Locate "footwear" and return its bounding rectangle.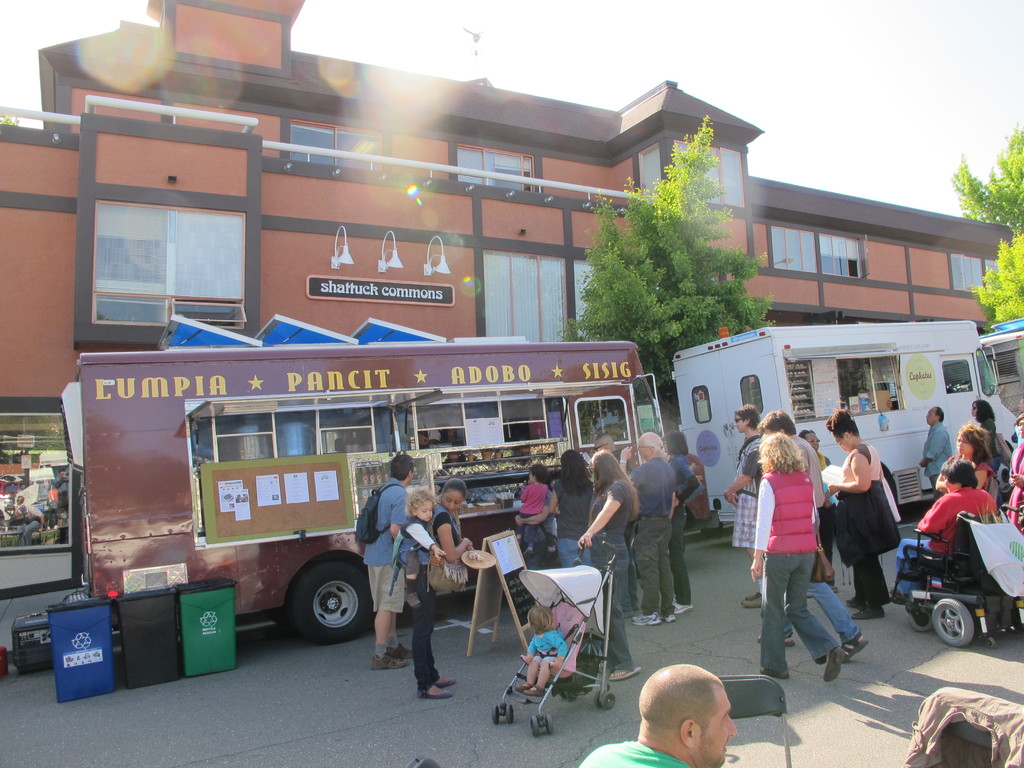
846 596 862 608.
